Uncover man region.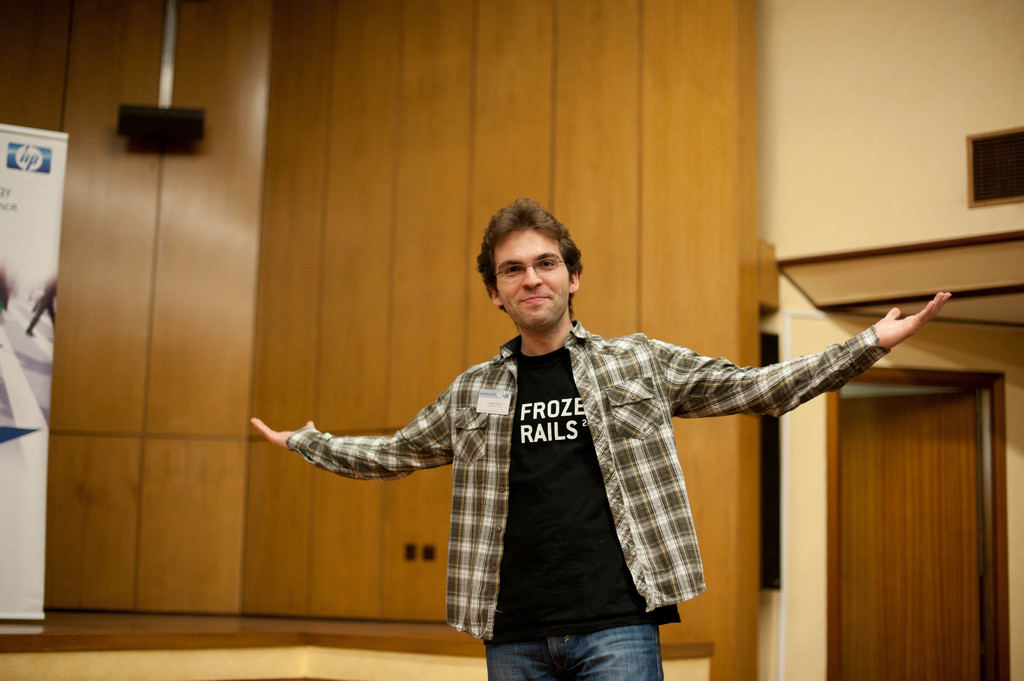
Uncovered: 0, 259, 10, 314.
